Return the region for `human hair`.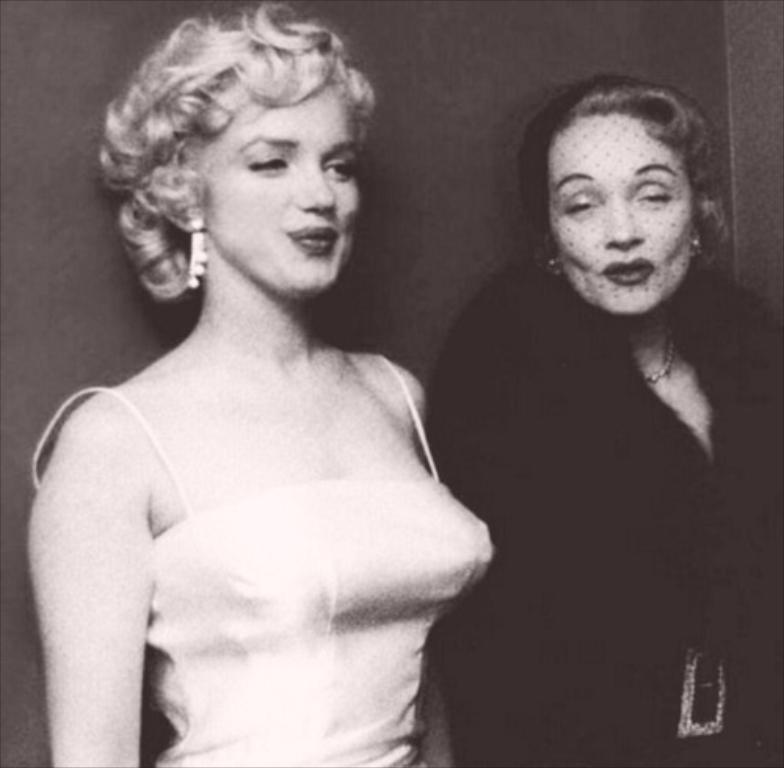
<region>99, 0, 381, 320</region>.
